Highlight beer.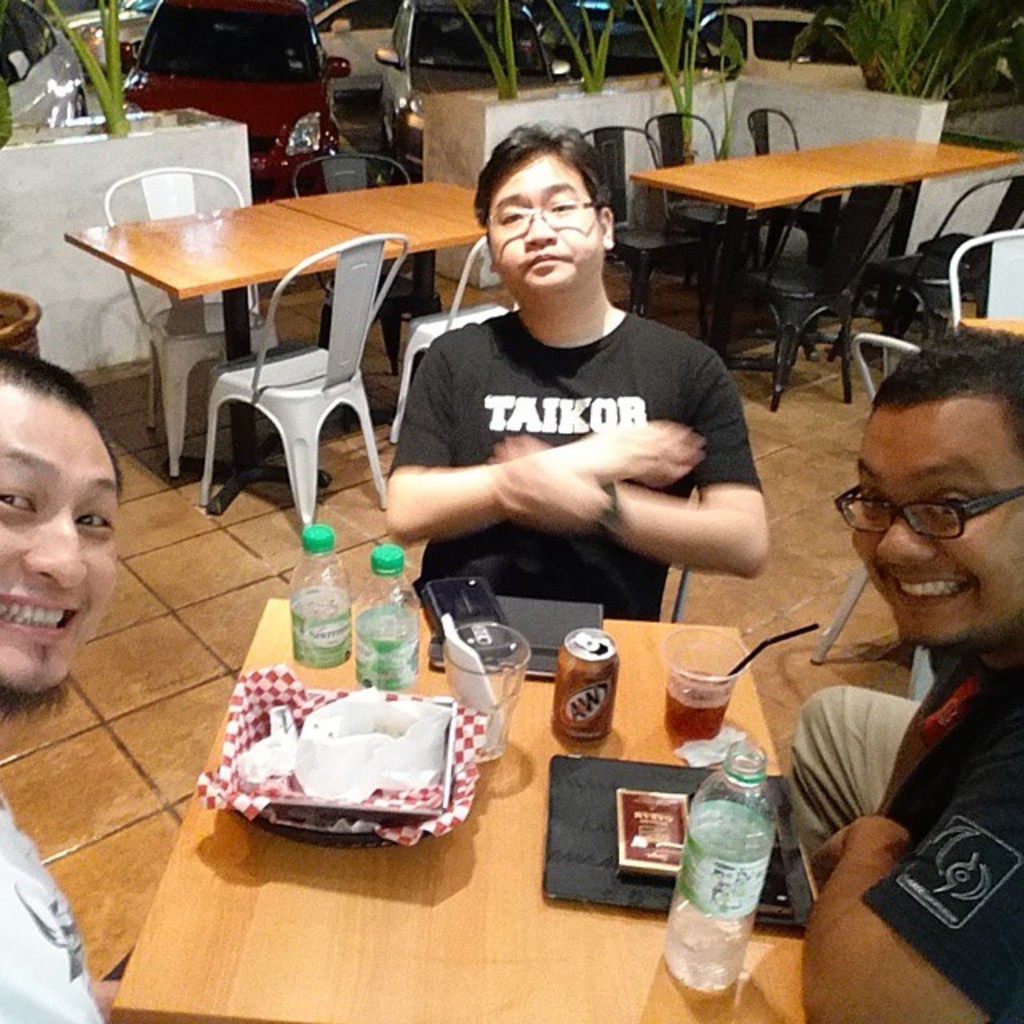
Highlighted region: 675/674/728/742.
